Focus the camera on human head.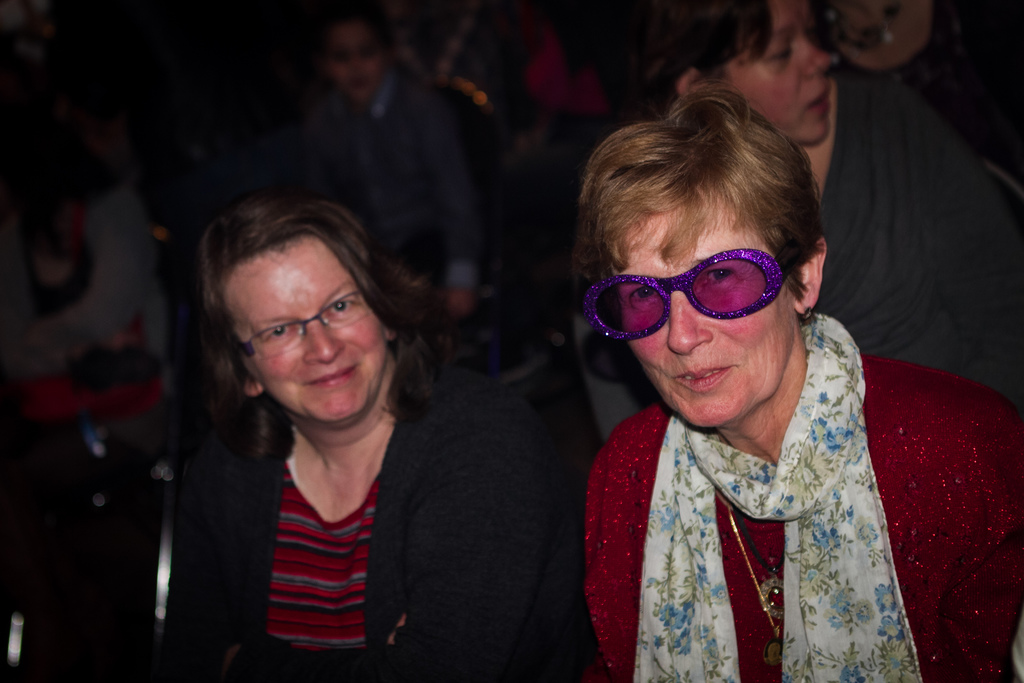
Focus region: select_region(652, 0, 833, 144).
